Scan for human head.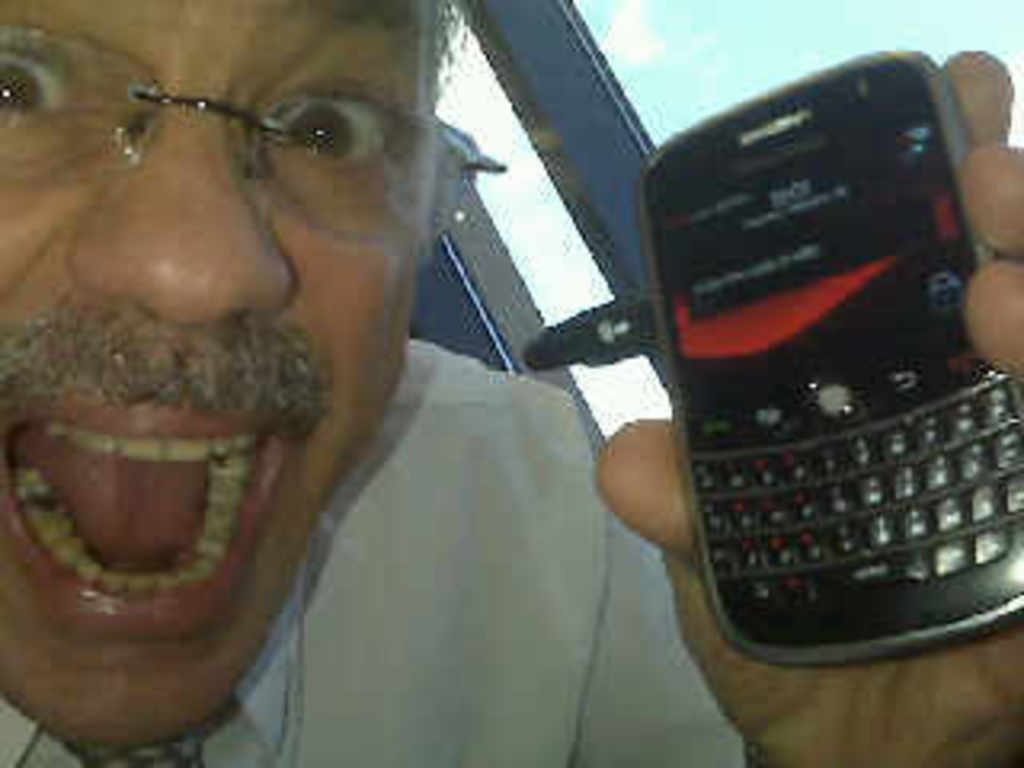
Scan result: box=[0, 0, 496, 749].
